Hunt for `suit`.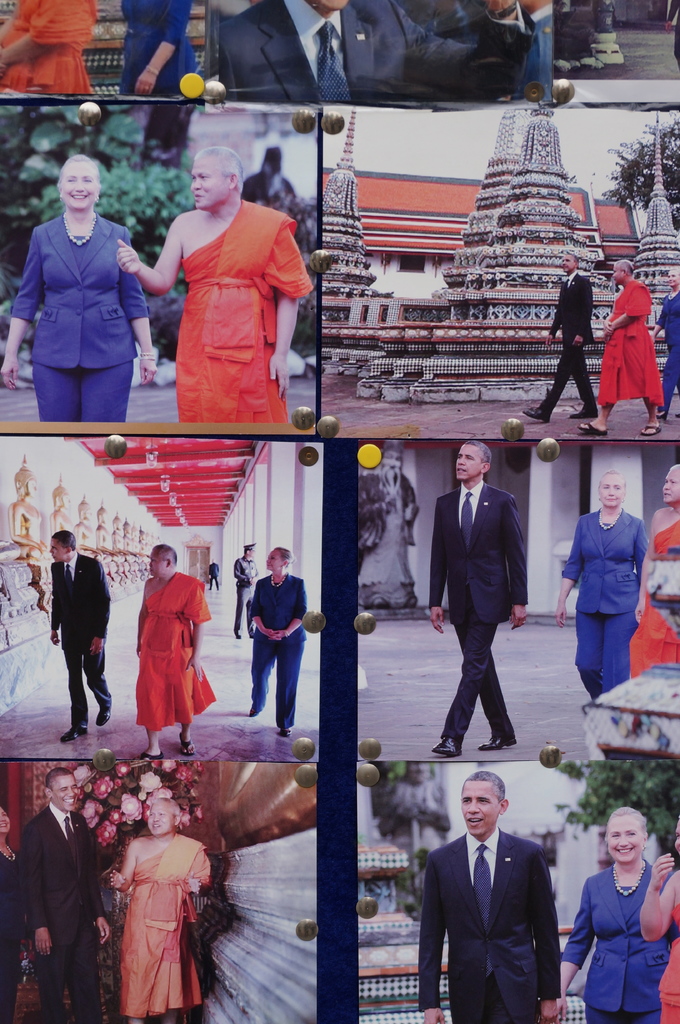
Hunted down at x1=48, y1=545, x2=116, y2=729.
